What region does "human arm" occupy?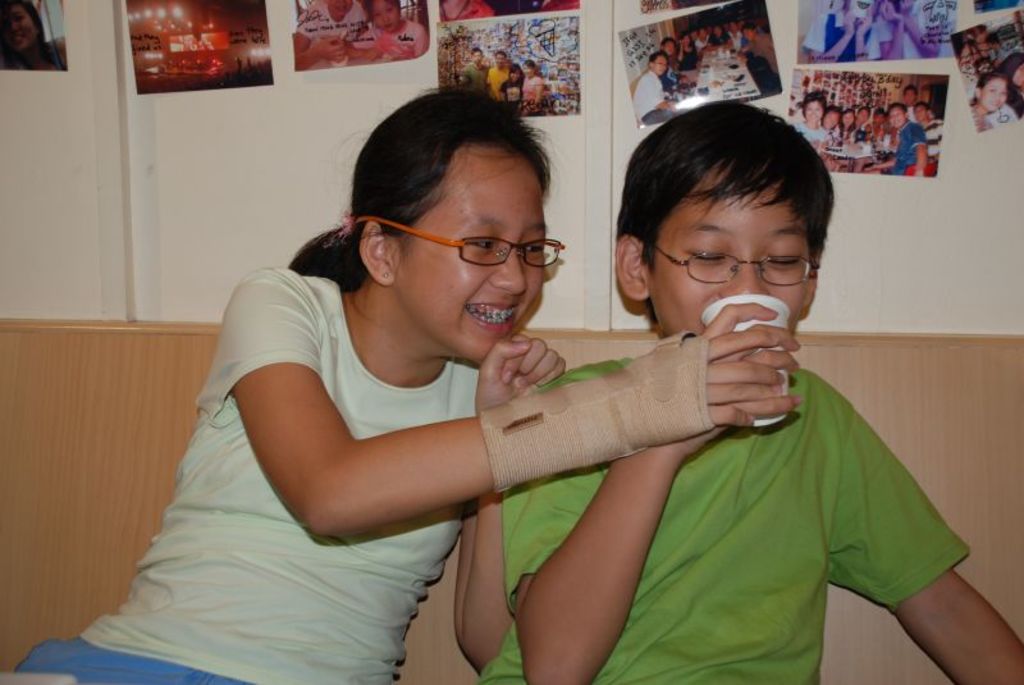
{"x1": 868, "y1": 154, "x2": 902, "y2": 170}.
